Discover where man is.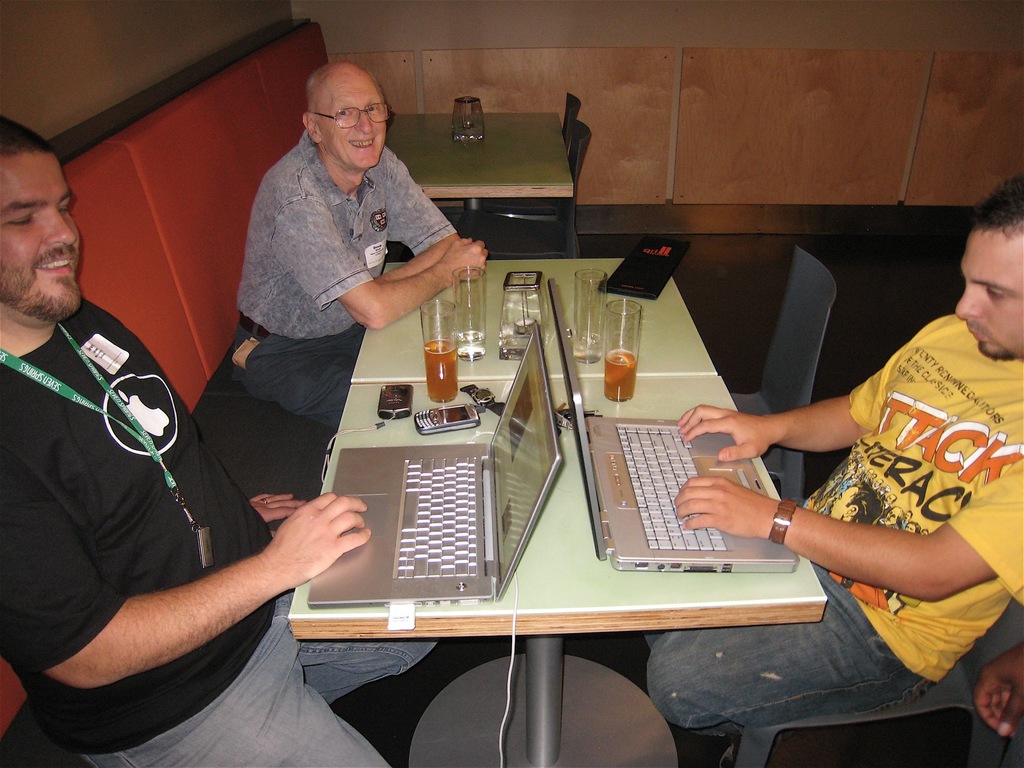
Discovered at 0,115,437,767.
